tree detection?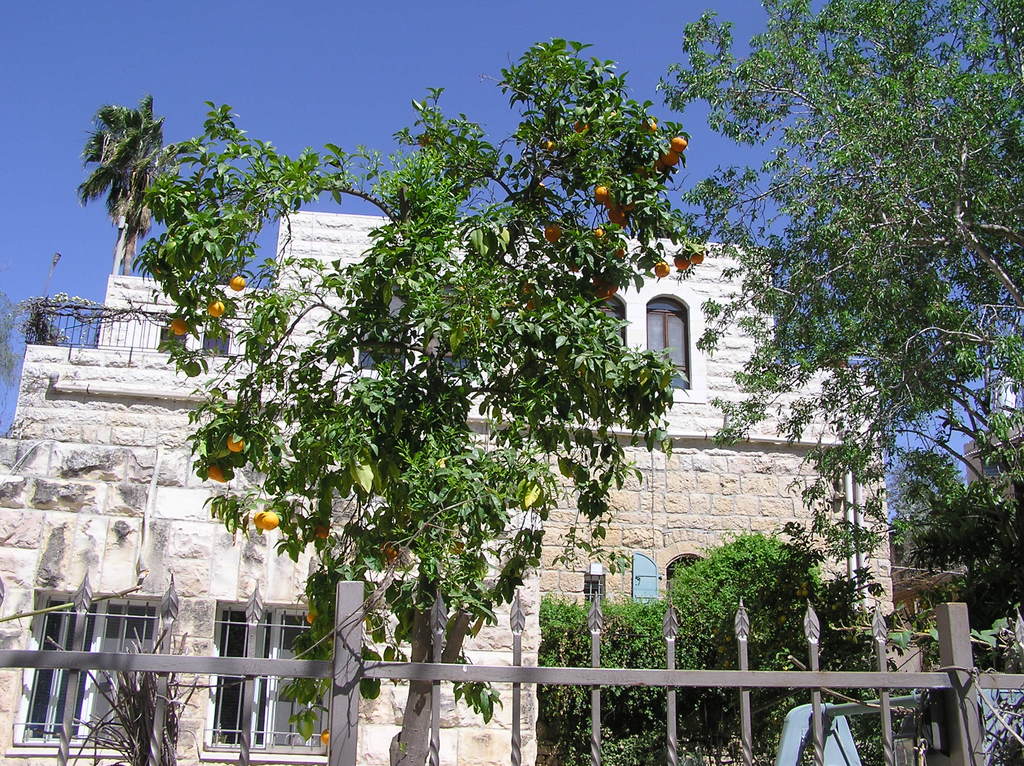
71:86:158:285
